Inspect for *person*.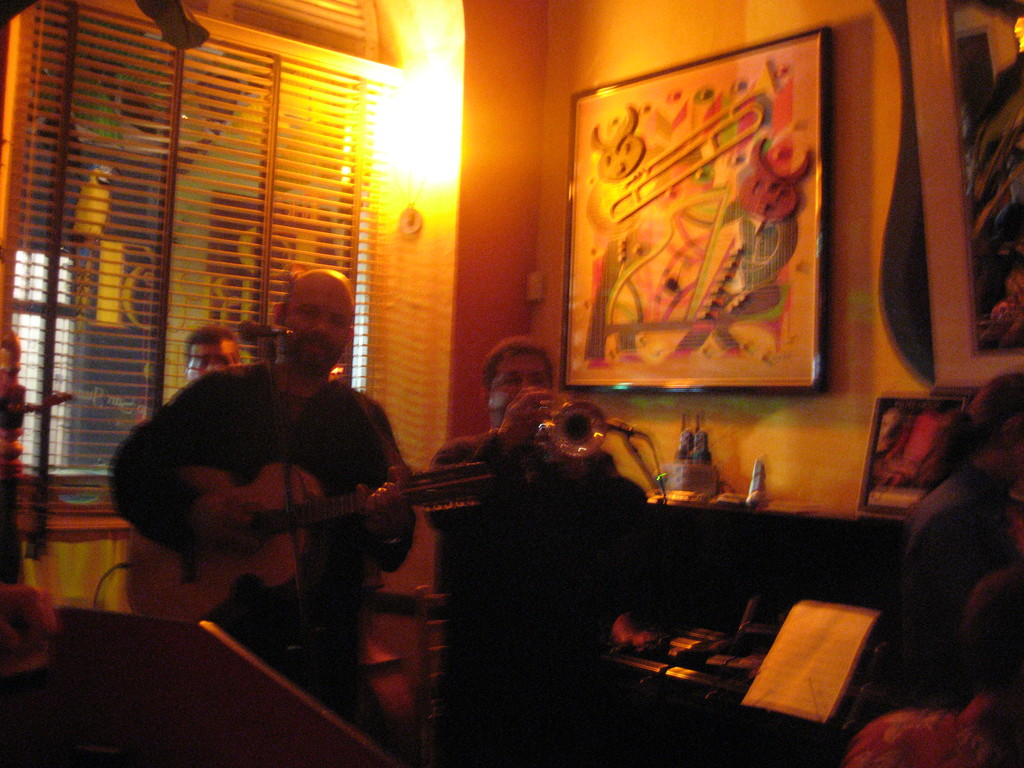
Inspection: {"x1": 428, "y1": 340, "x2": 651, "y2": 767}.
